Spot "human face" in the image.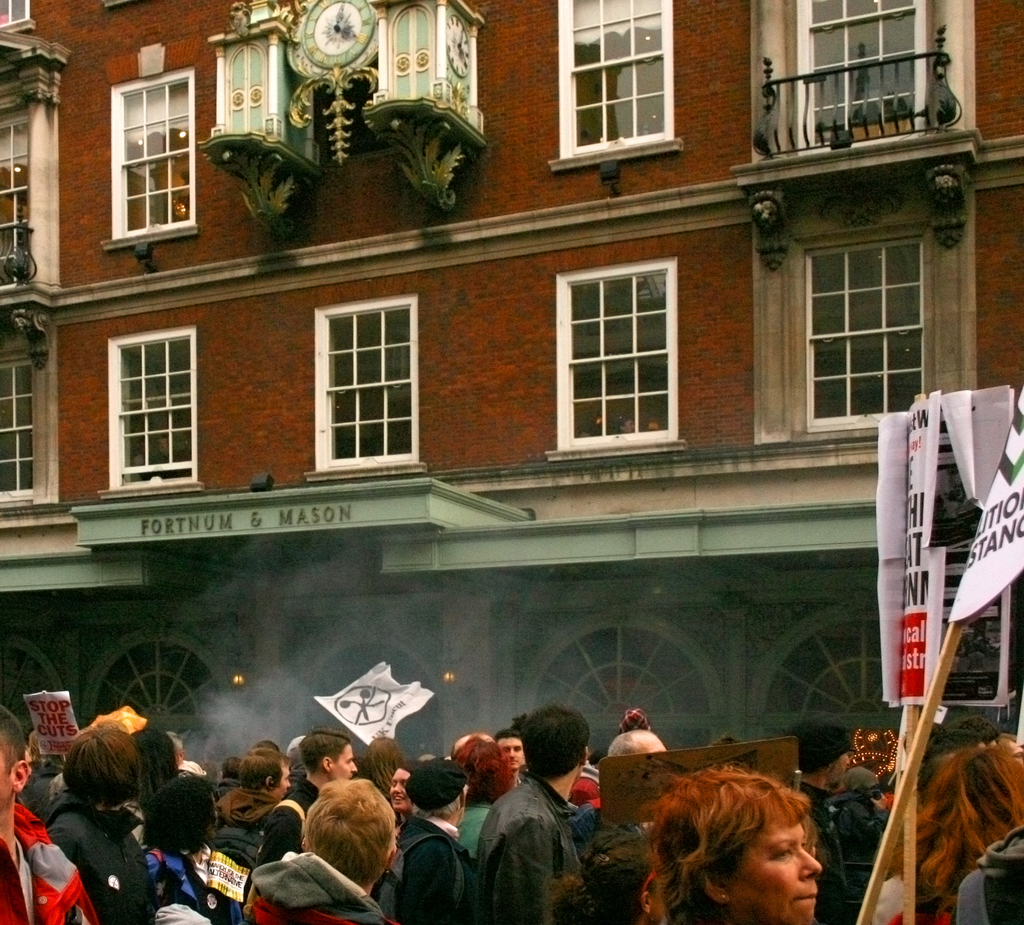
"human face" found at [x1=498, y1=737, x2=525, y2=770].
